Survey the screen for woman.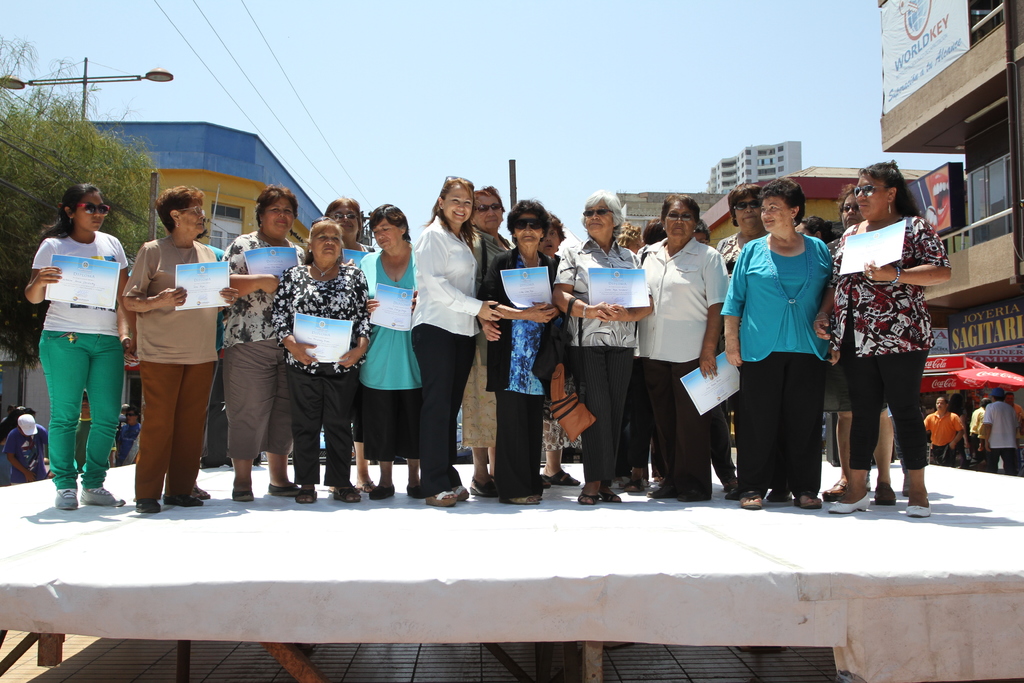
Survey found: left=547, top=185, right=663, bottom=504.
